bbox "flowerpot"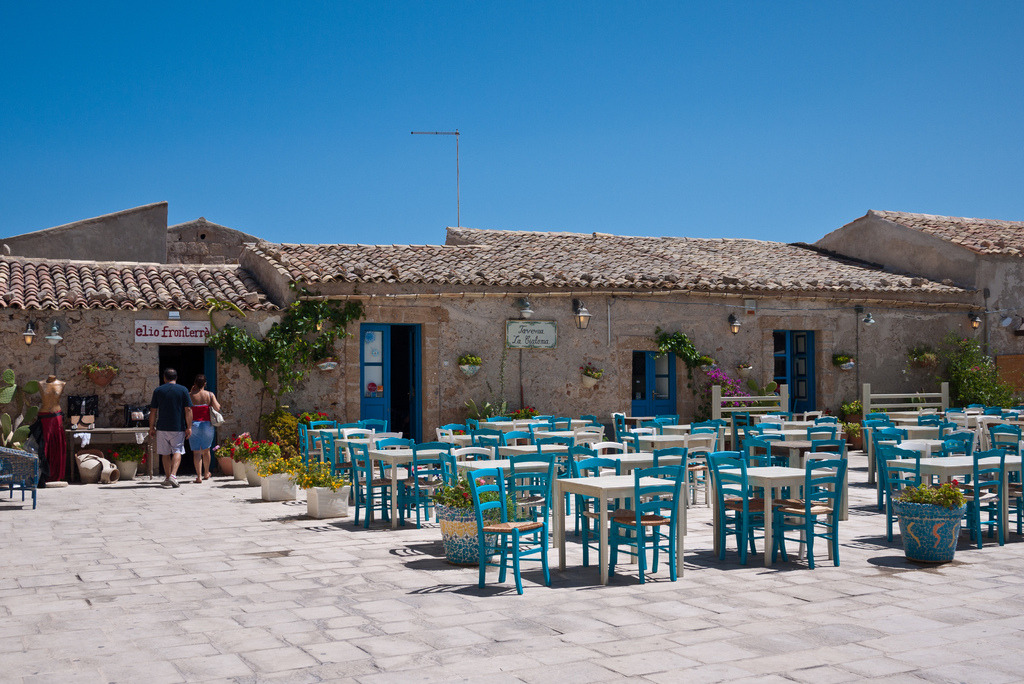
(x1=435, y1=504, x2=499, y2=564)
